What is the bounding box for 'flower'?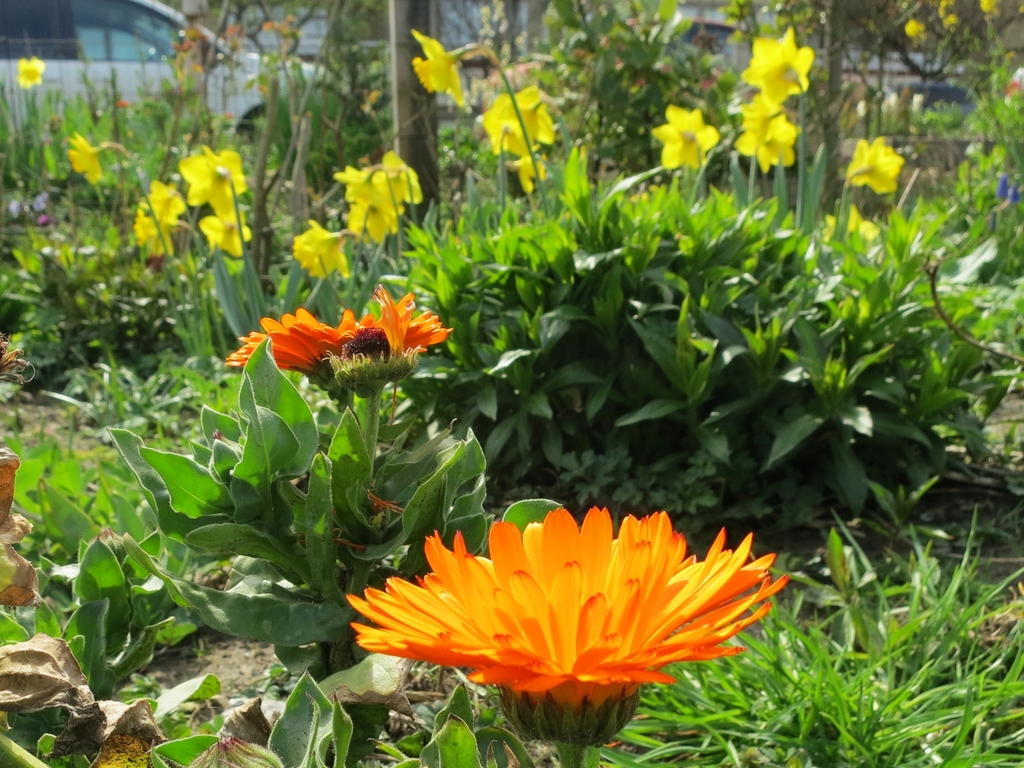
{"x1": 66, "y1": 131, "x2": 97, "y2": 181}.
